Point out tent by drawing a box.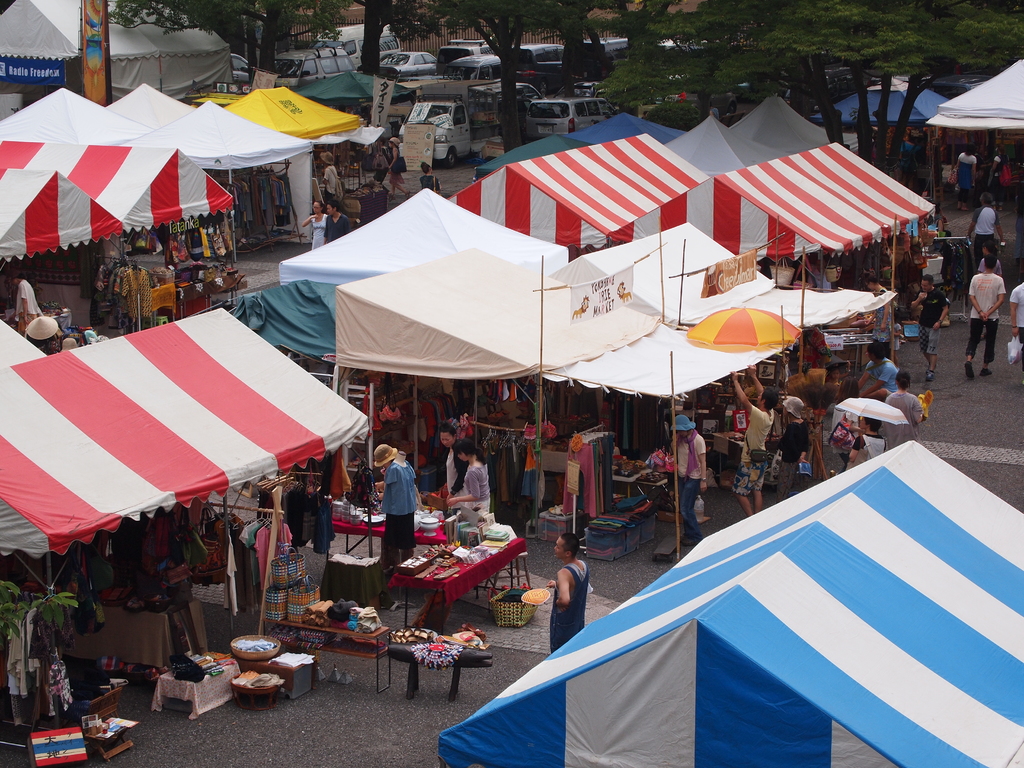
[x1=709, y1=138, x2=954, y2=318].
